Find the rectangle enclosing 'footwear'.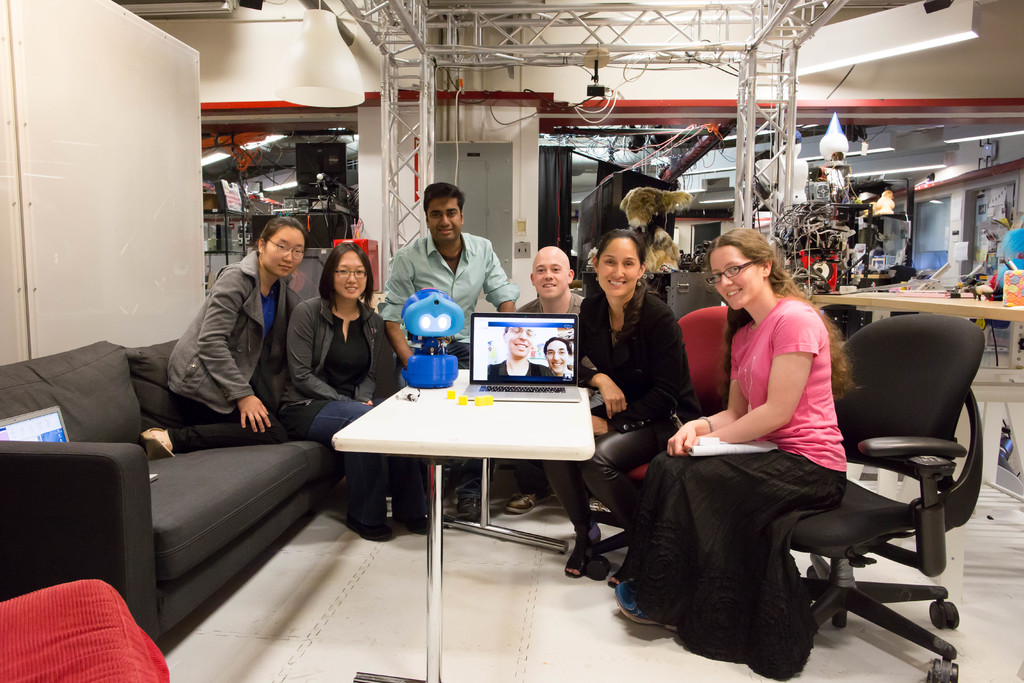
616,579,682,630.
